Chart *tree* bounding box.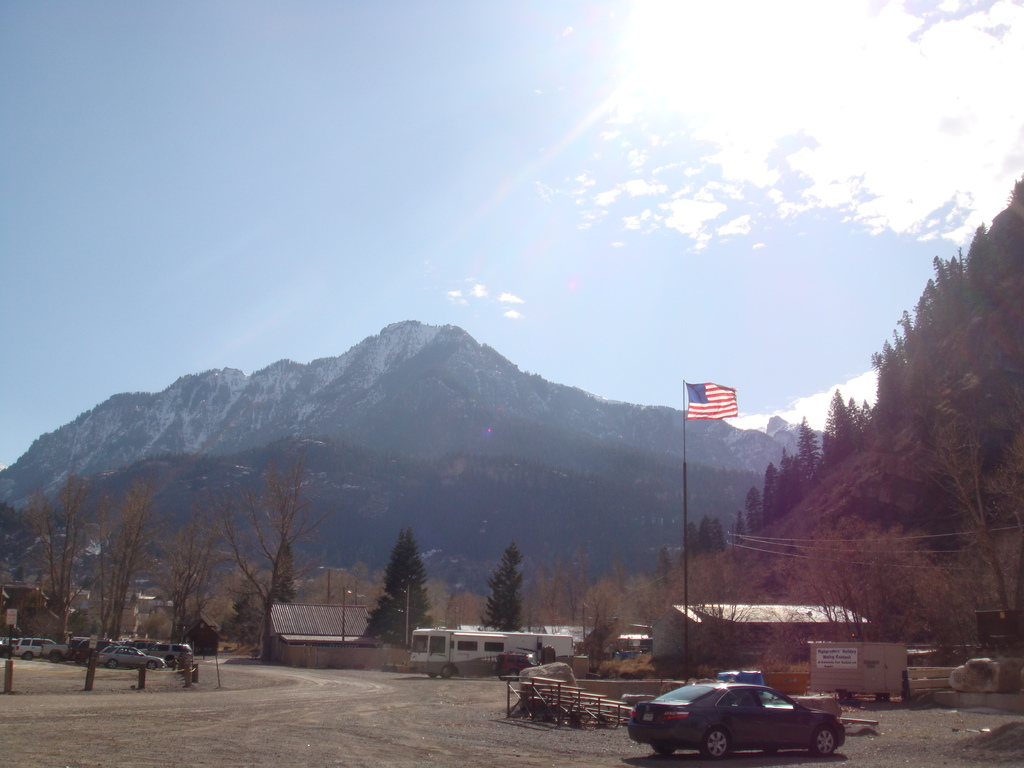
Charted: 900,412,1023,636.
